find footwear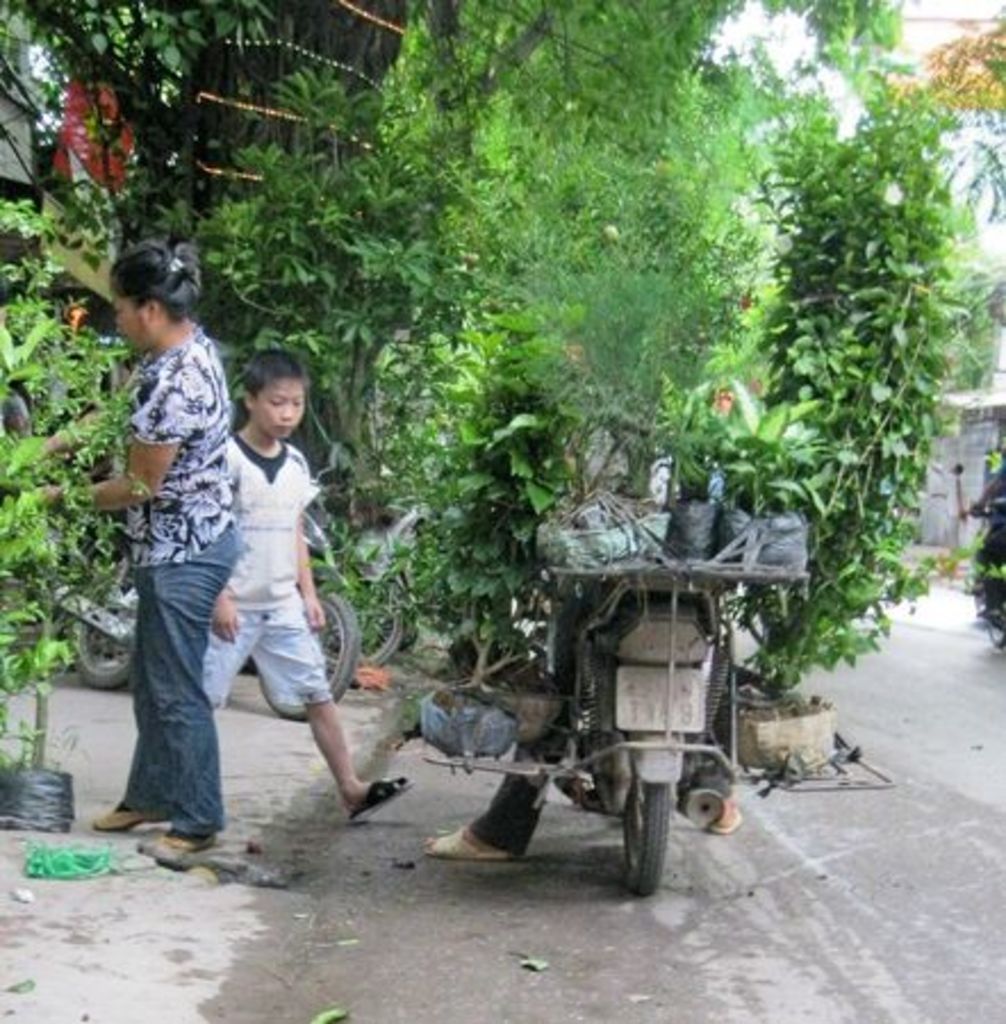
BBox(699, 792, 751, 842)
